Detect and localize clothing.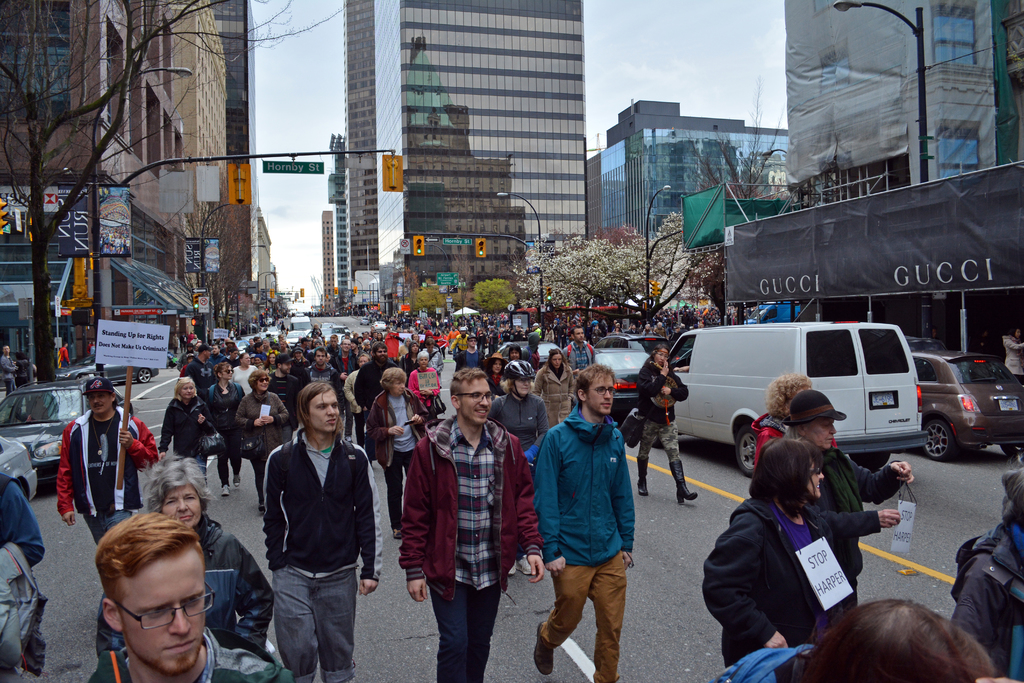
Localized at [396,415,544,682].
